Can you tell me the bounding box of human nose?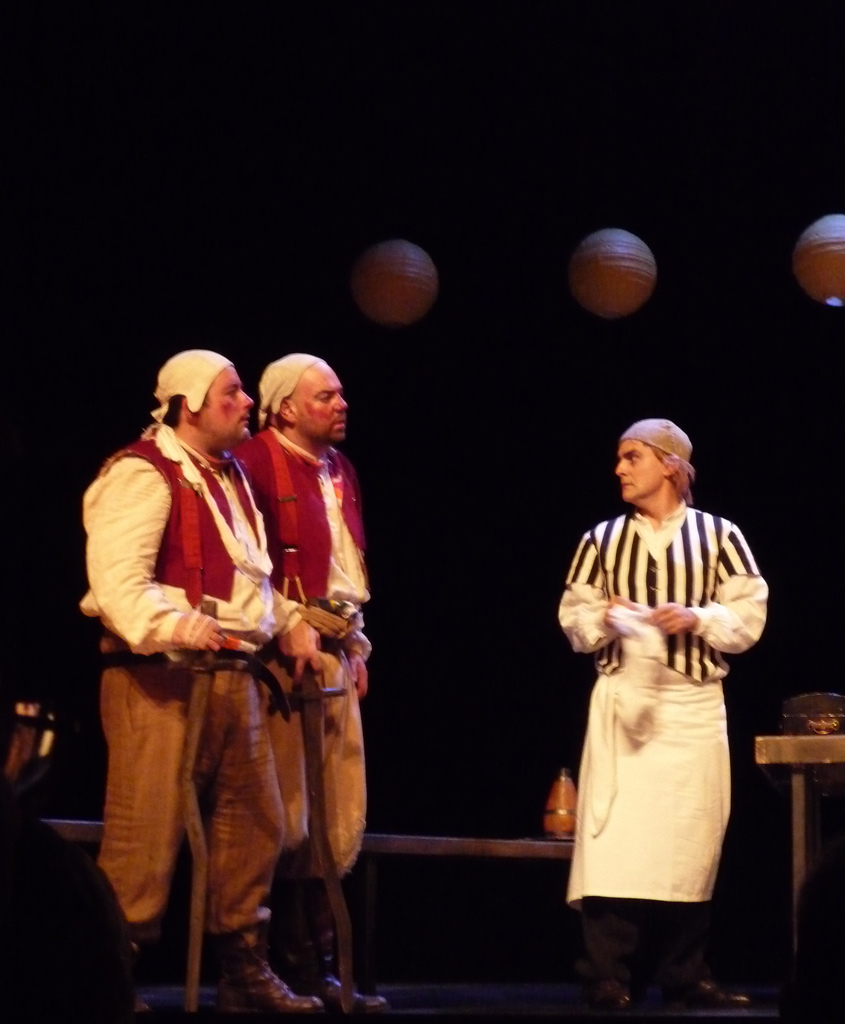
bbox=[240, 388, 256, 410].
